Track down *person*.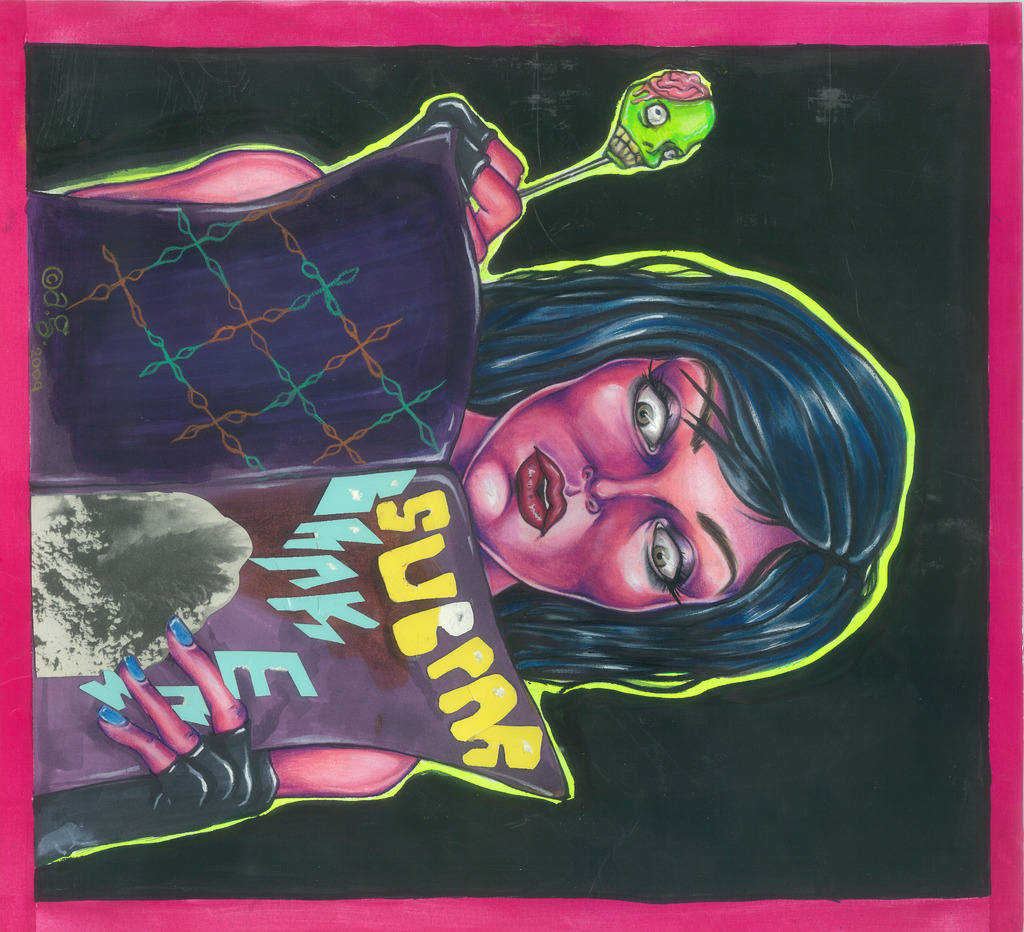
Tracked to 24:97:913:870.
